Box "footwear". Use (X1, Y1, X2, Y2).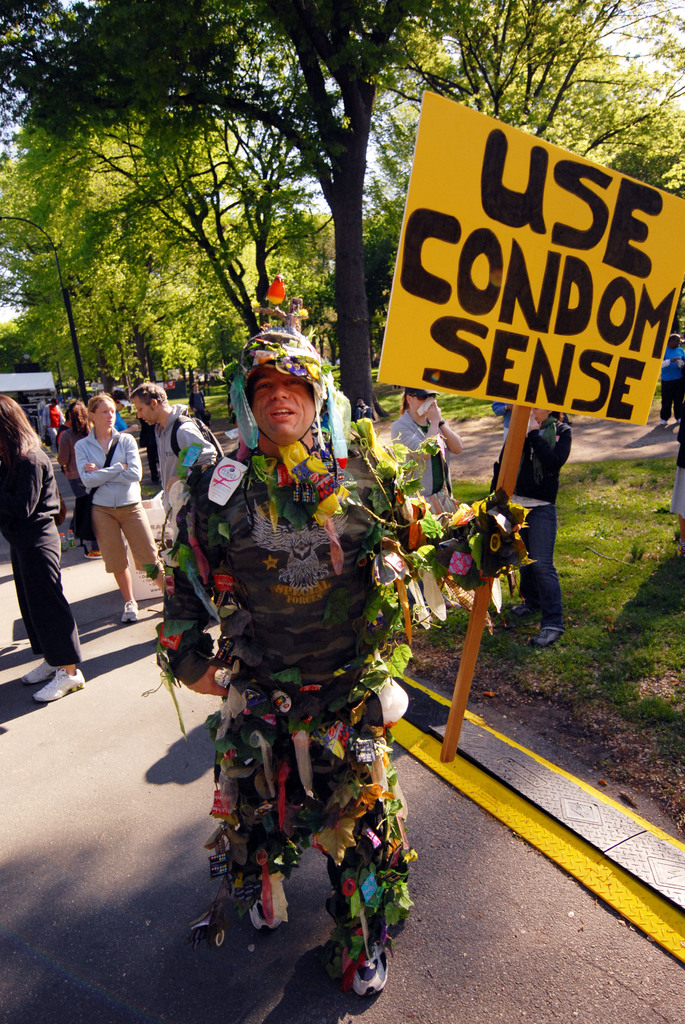
(526, 619, 563, 646).
